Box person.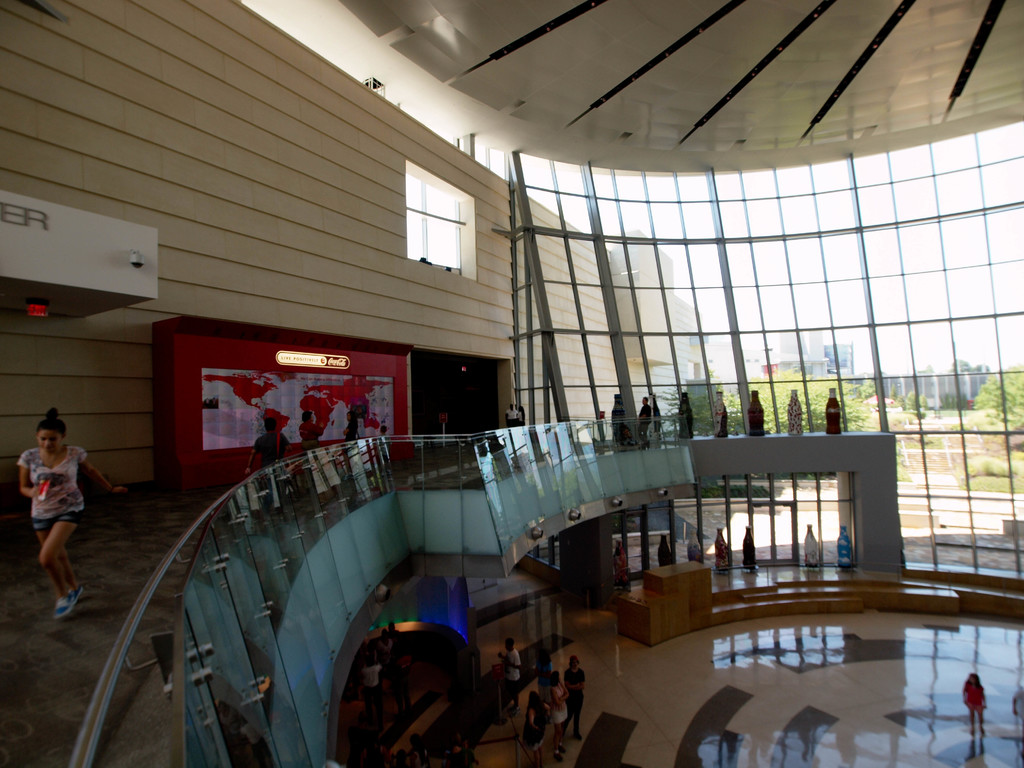
detection(497, 639, 525, 717).
